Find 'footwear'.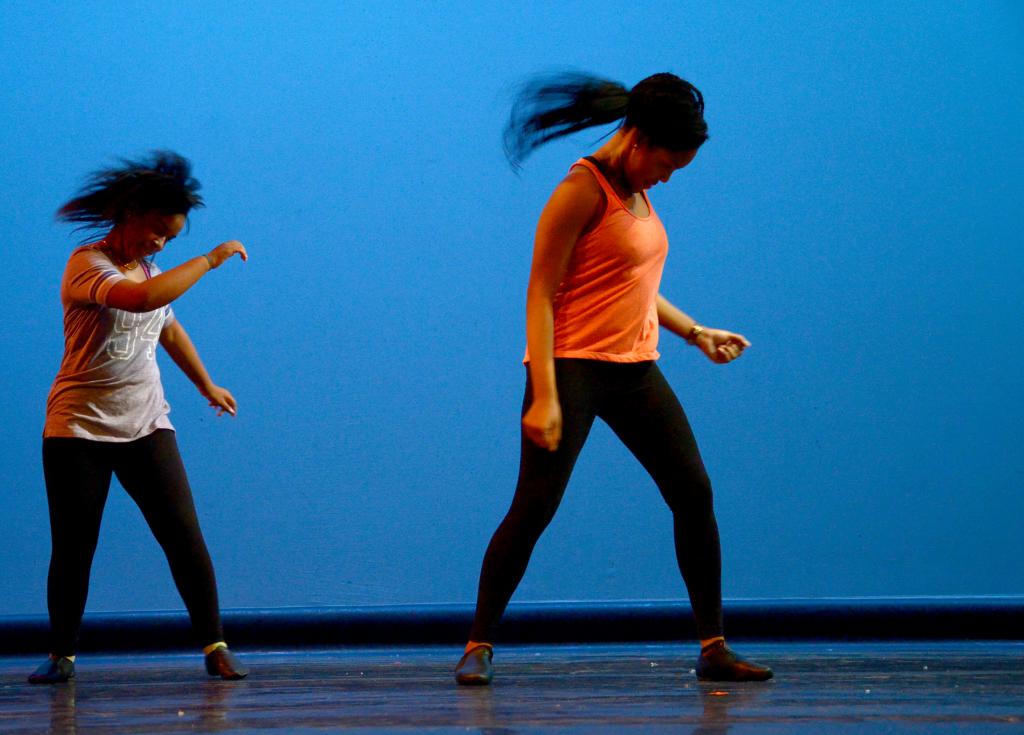
x1=206, y1=645, x2=249, y2=677.
